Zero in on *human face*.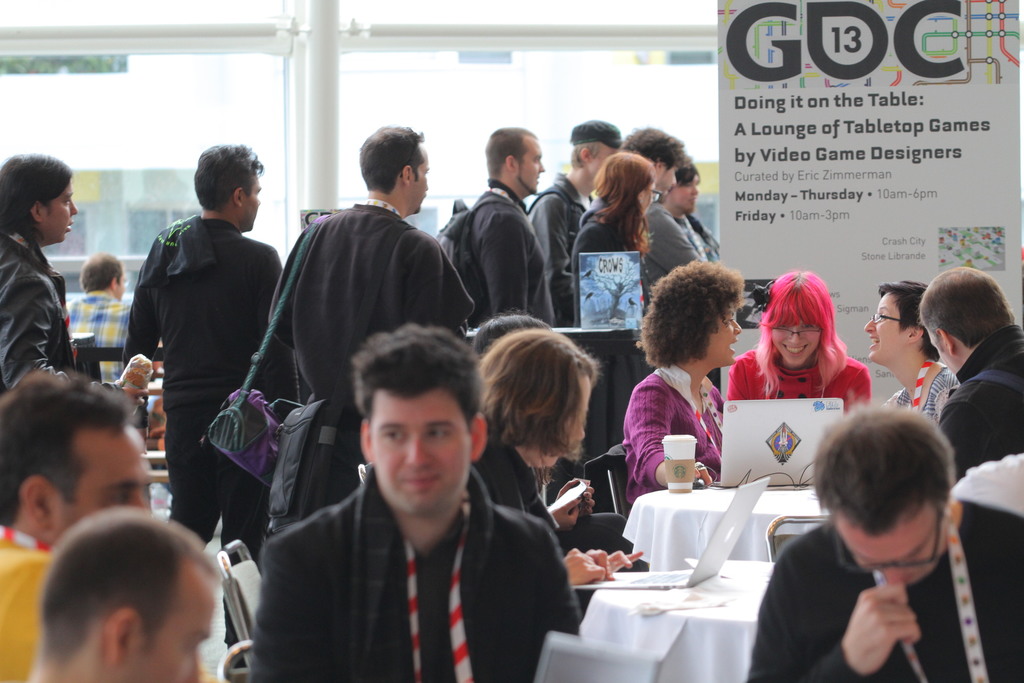
Zeroed in: pyautogui.locateOnScreen(863, 288, 910, 358).
